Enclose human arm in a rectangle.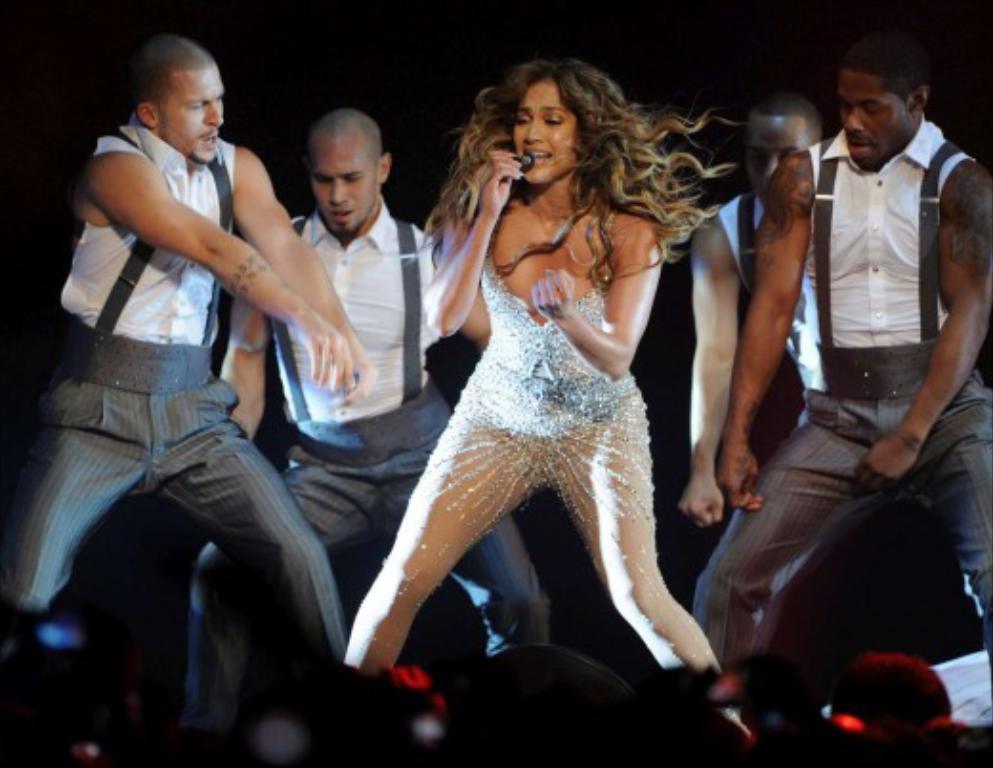
[714, 193, 836, 502].
